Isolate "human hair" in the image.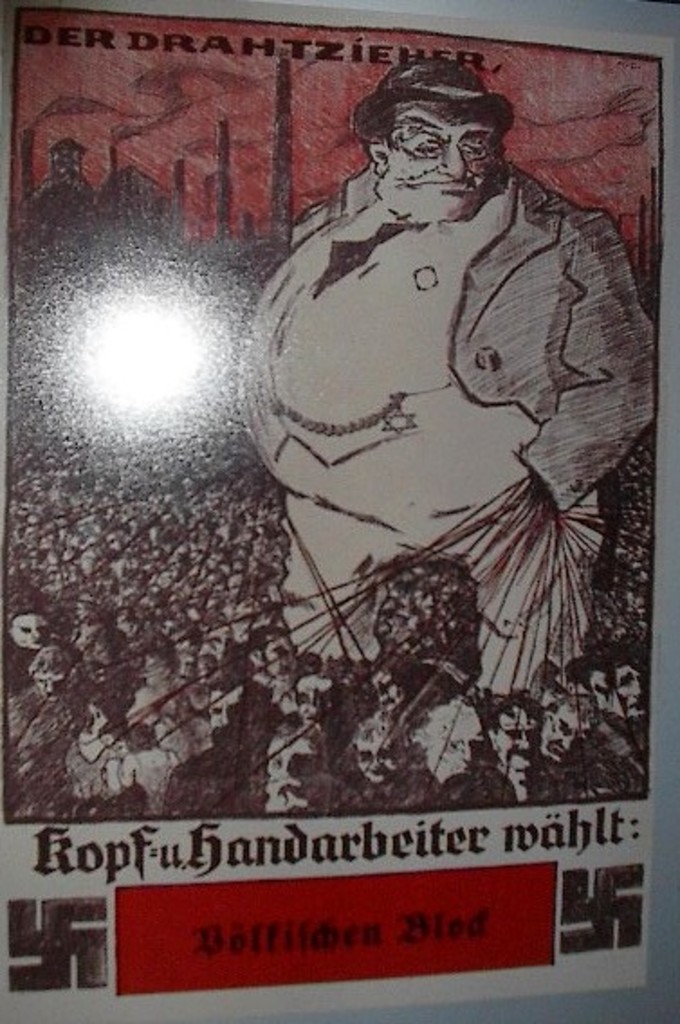
Isolated region: locate(492, 694, 539, 727).
